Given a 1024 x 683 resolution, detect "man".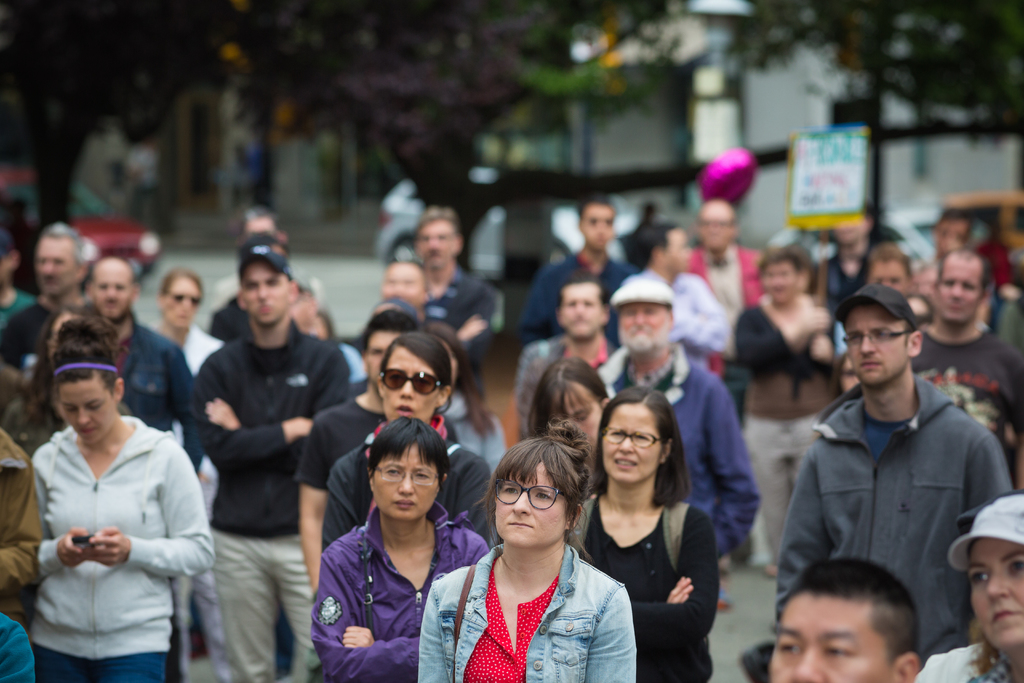
(87, 252, 201, 466).
